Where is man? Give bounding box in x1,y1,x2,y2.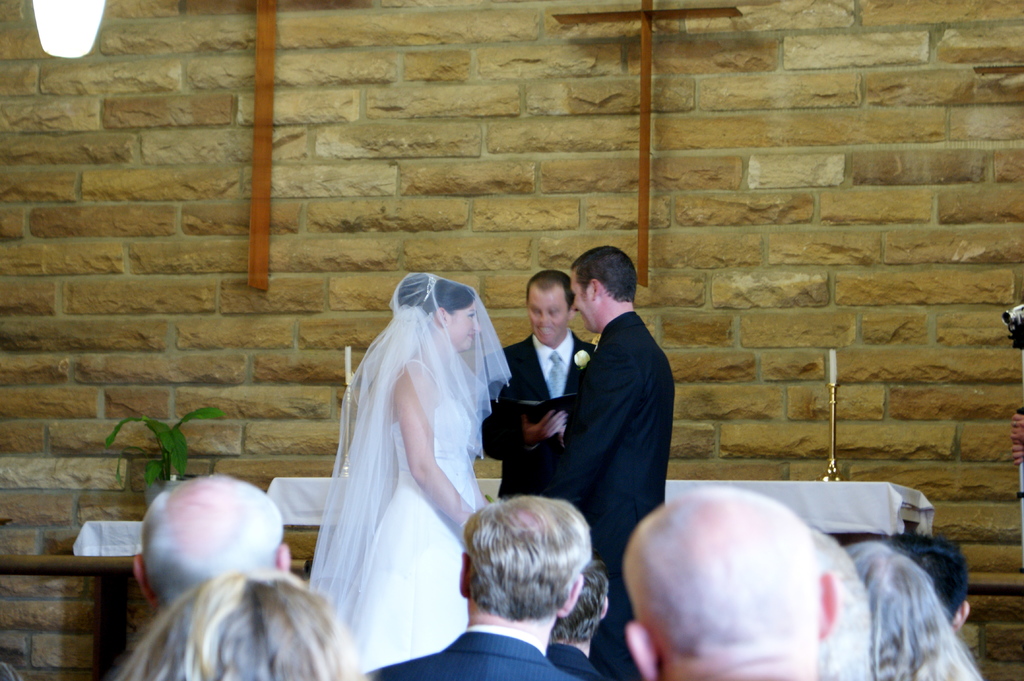
134,472,289,618.
